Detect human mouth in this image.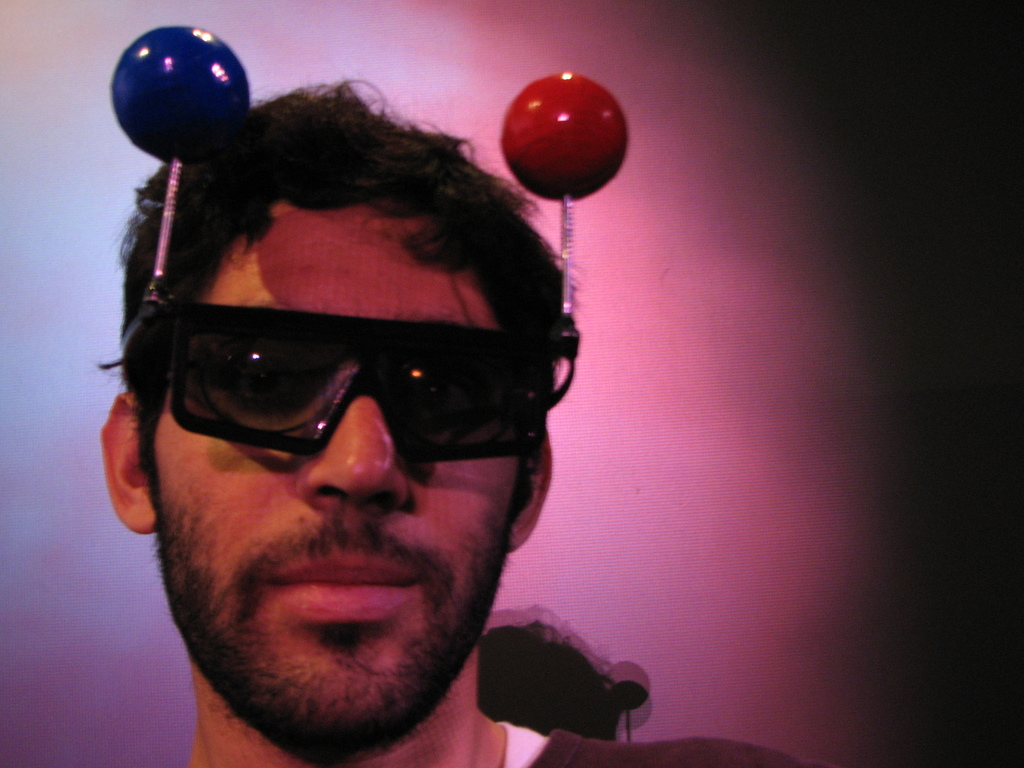
Detection: [left=264, top=556, right=420, bottom=618].
